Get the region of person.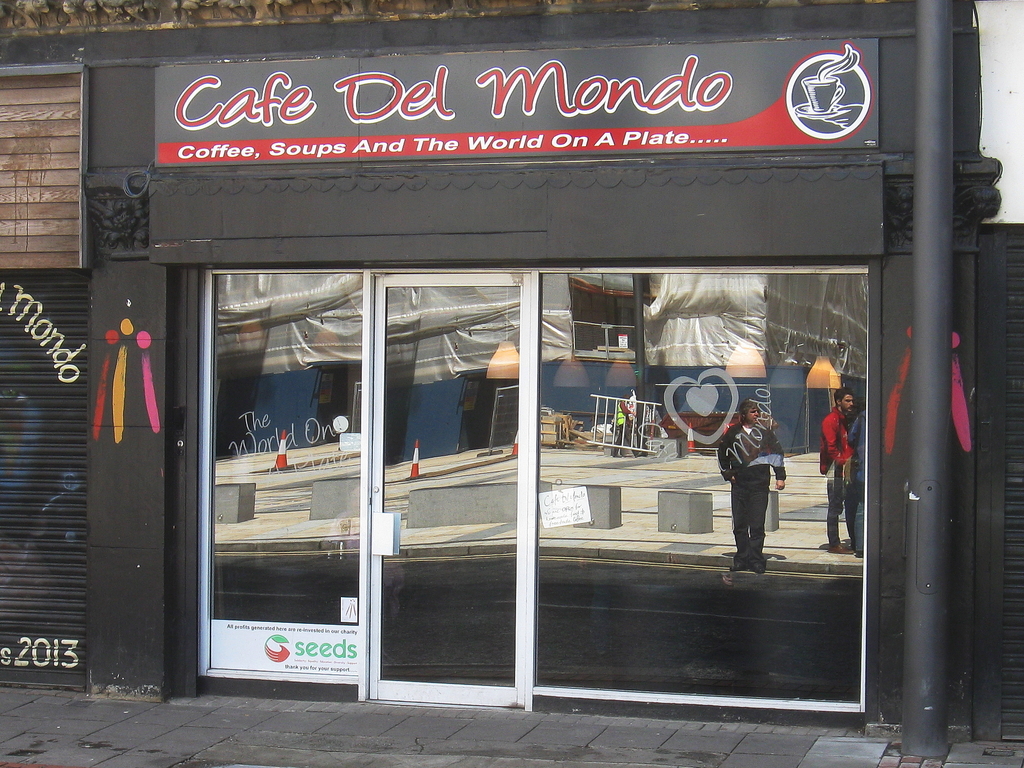
714,378,792,591.
